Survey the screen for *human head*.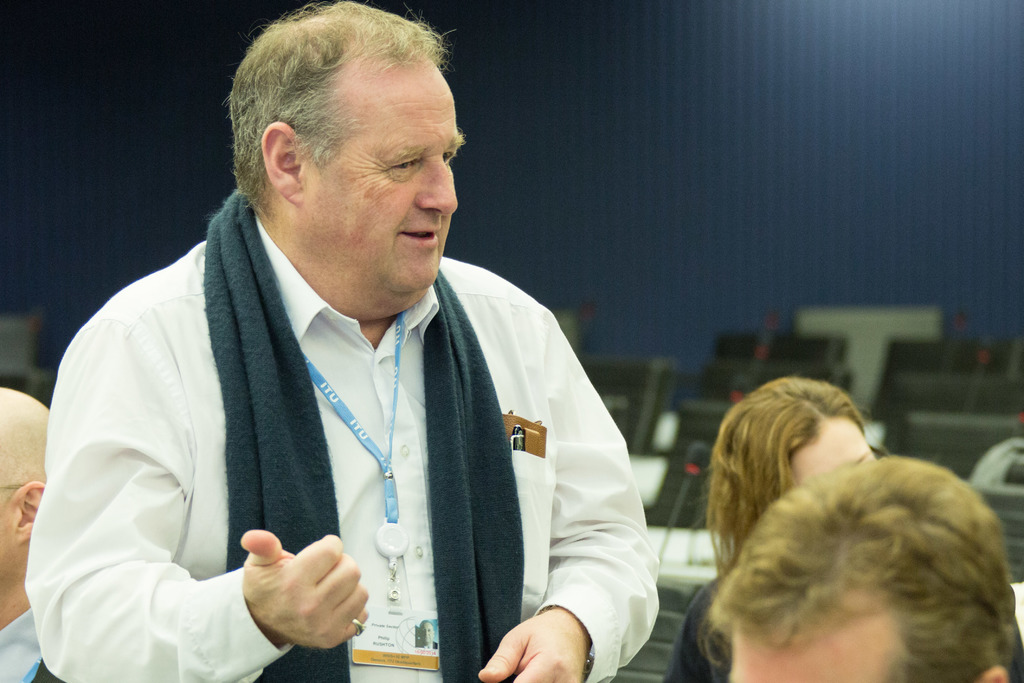
Survey found: l=706, t=452, r=1016, b=682.
